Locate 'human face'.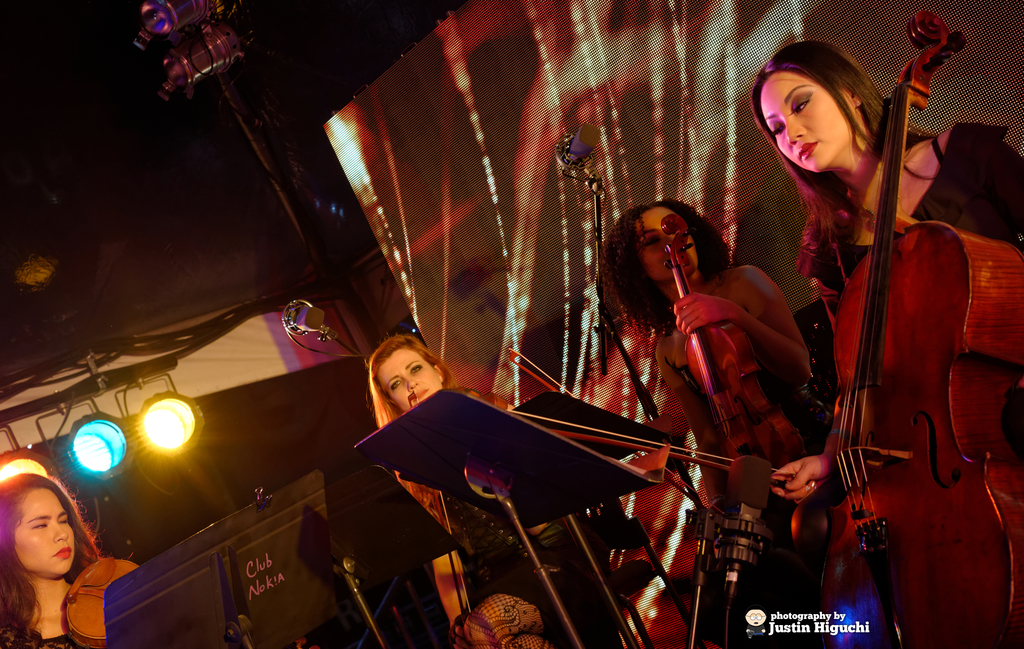
Bounding box: {"left": 13, "top": 486, "right": 75, "bottom": 572}.
